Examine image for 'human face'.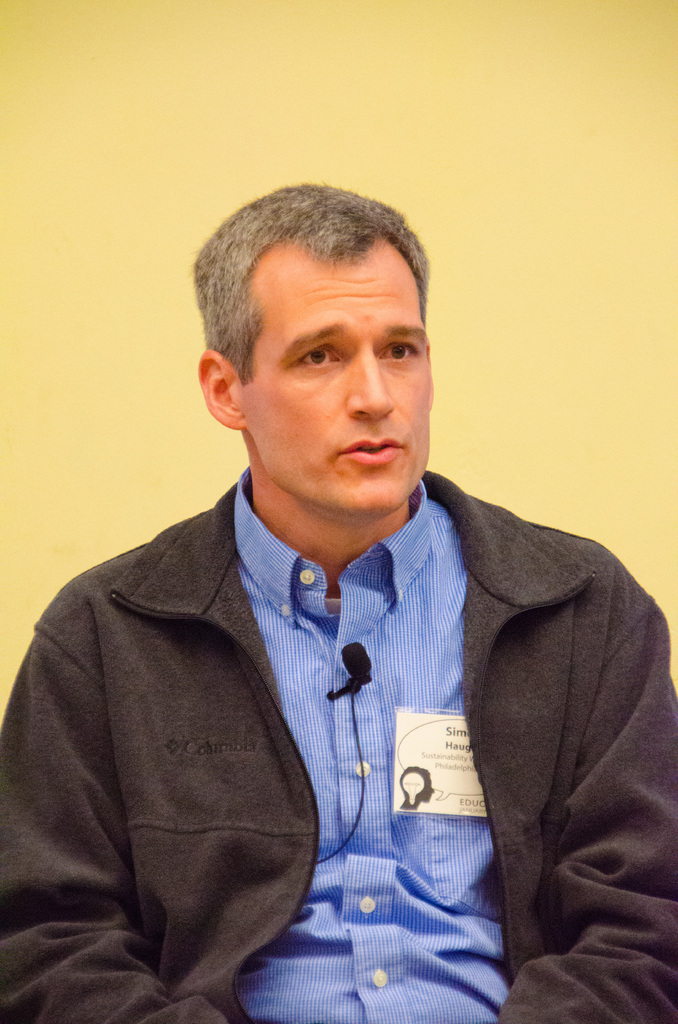
Examination result: bbox=[236, 260, 433, 515].
